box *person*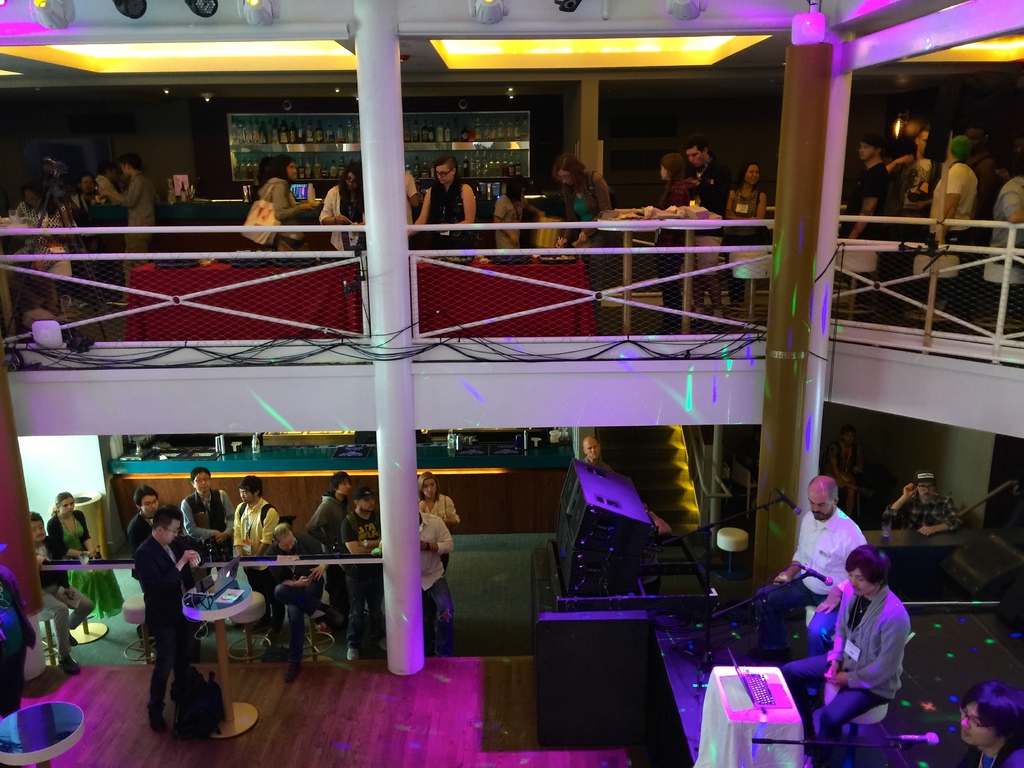
BBox(636, 150, 695, 331)
